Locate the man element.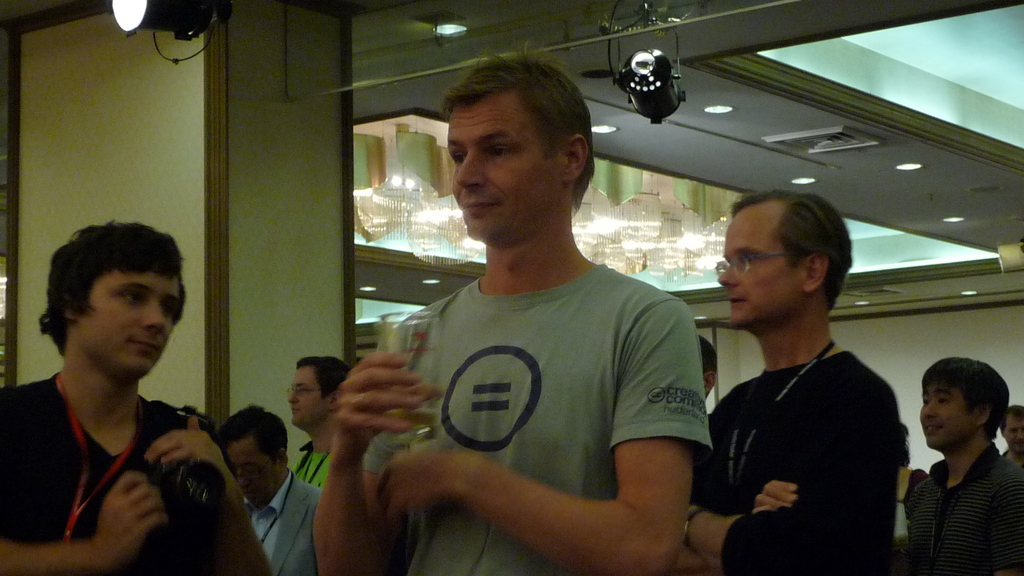
Element bbox: l=310, t=49, r=714, b=575.
